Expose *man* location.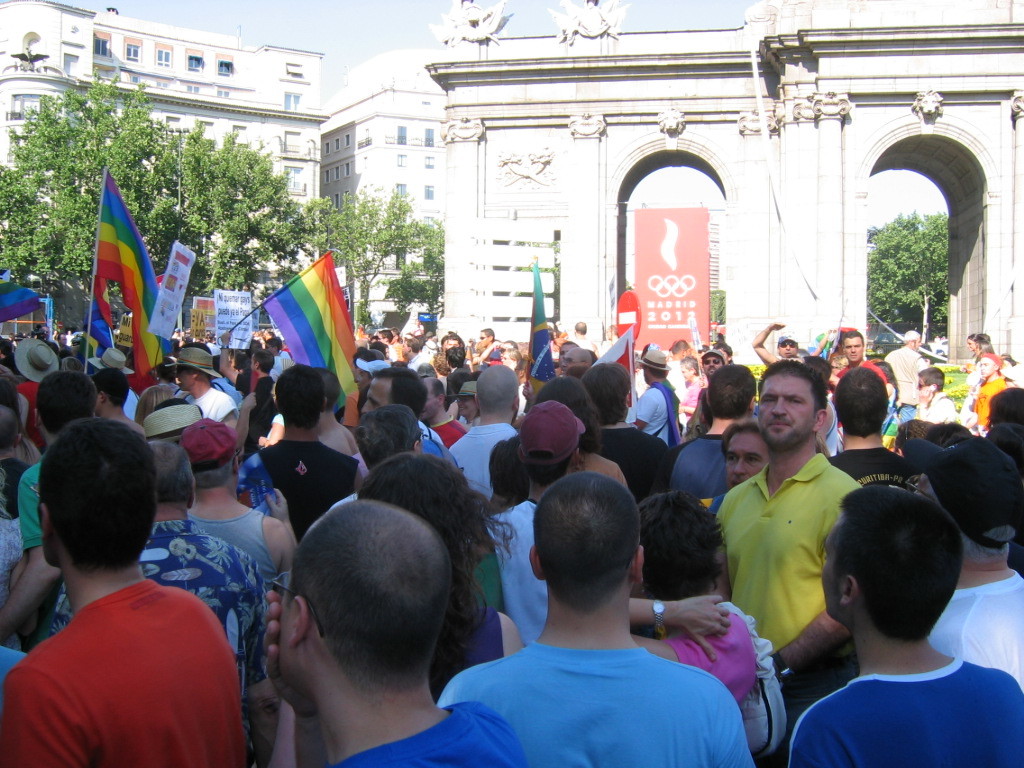
Exposed at <bbox>425, 501, 788, 766</bbox>.
